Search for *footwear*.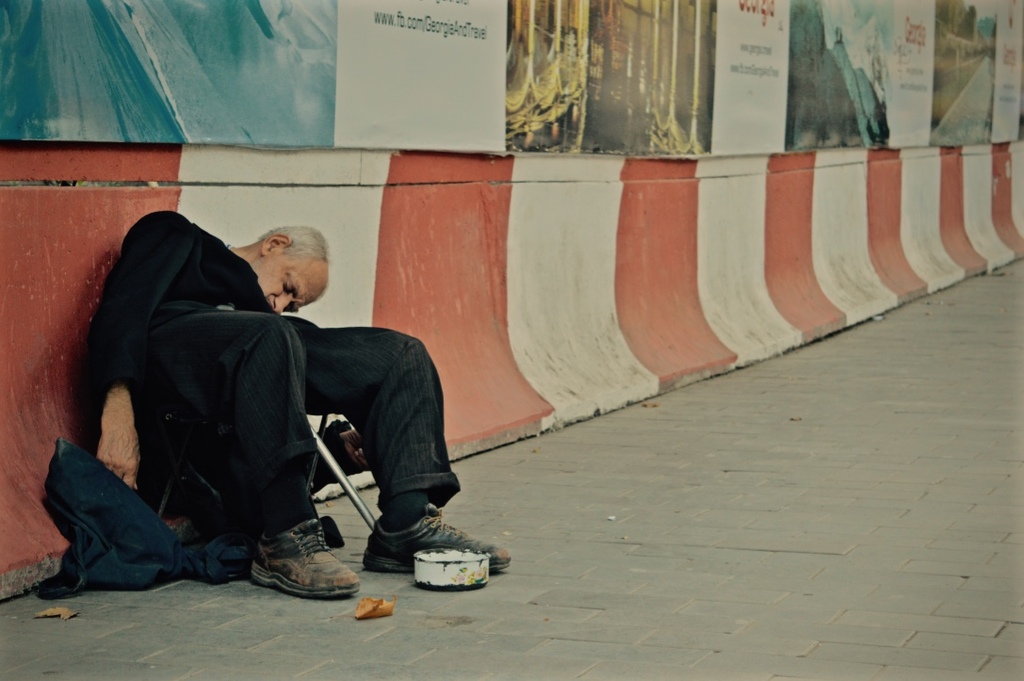
Found at 258/515/360/606.
